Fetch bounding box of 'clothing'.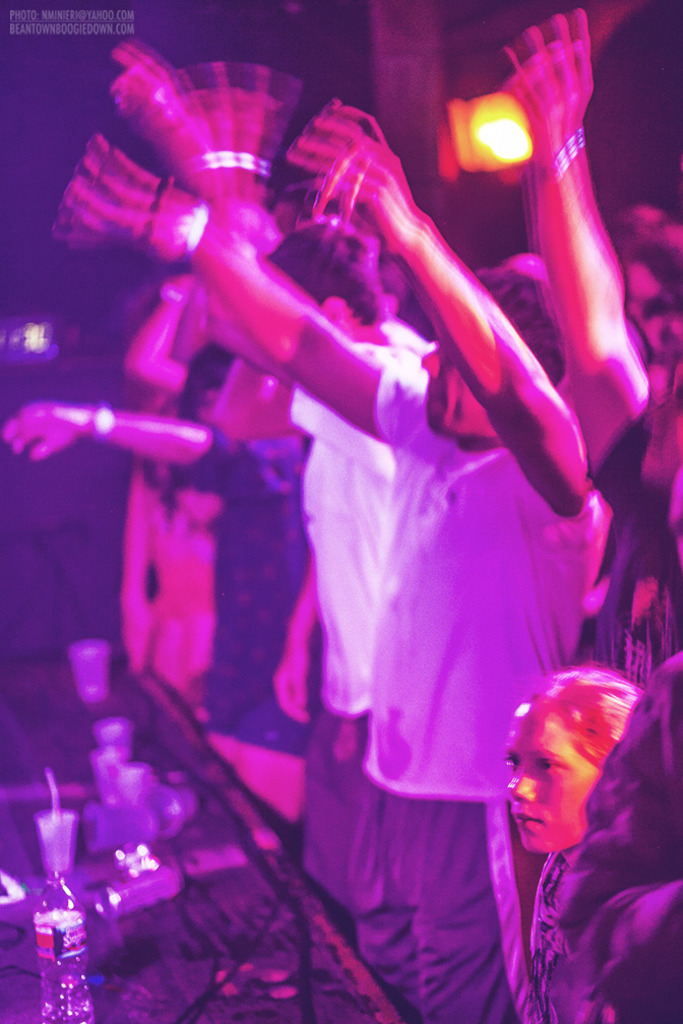
Bbox: l=375, t=363, r=606, b=1023.
